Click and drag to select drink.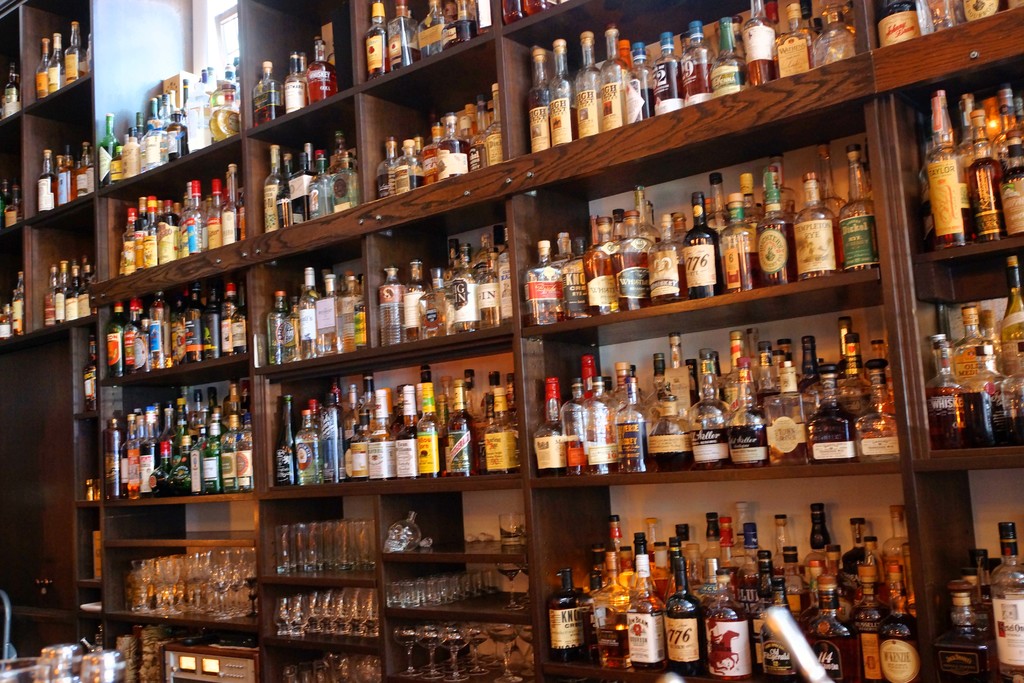
Selection: [x1=548, y1=587, x2=579, y2=659].
